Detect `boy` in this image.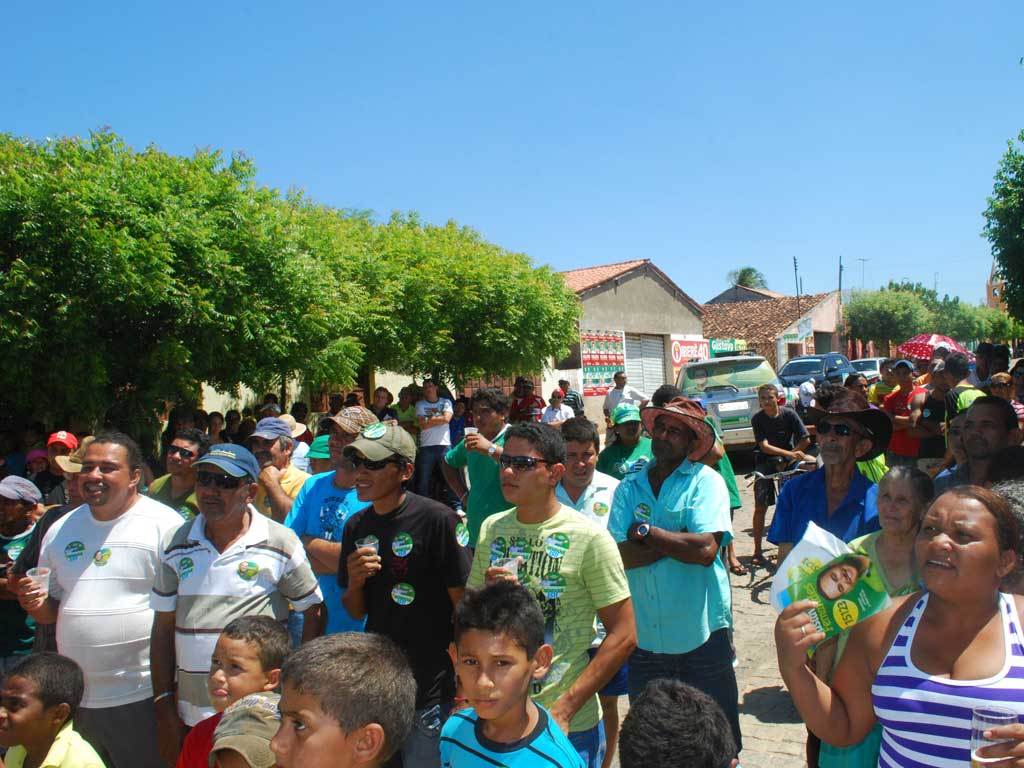
Detection: x1=0 y1=645 x2=105 y2=767.
